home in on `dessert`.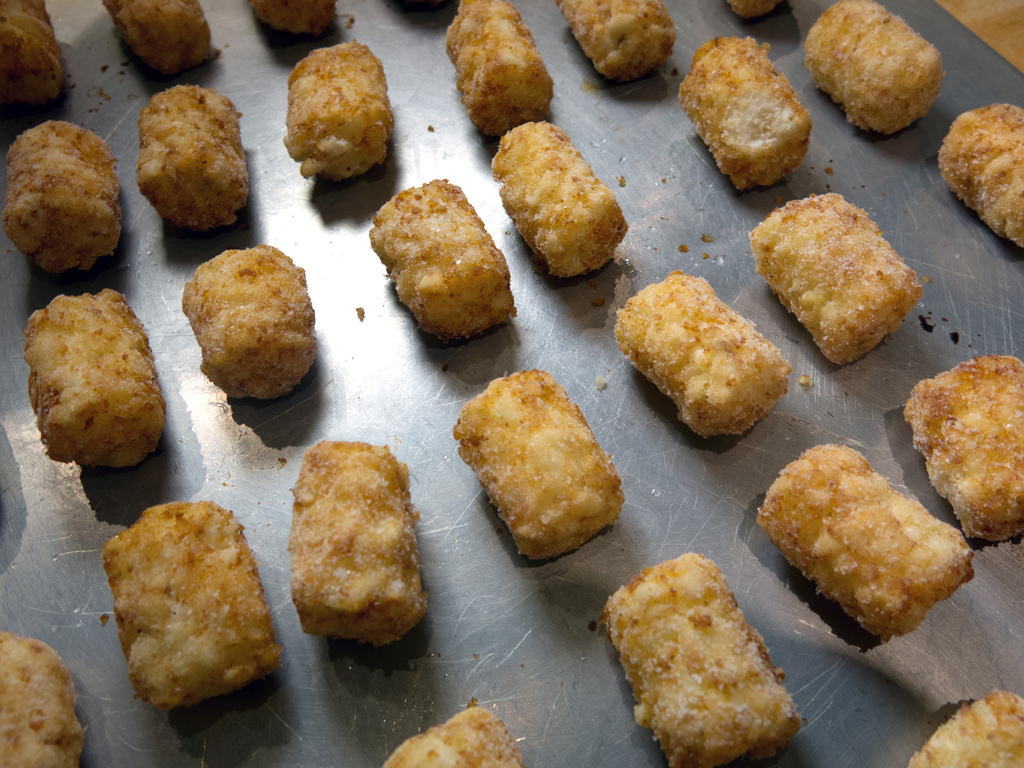
Homed in at bbox=(761, 445, 975, 641).
